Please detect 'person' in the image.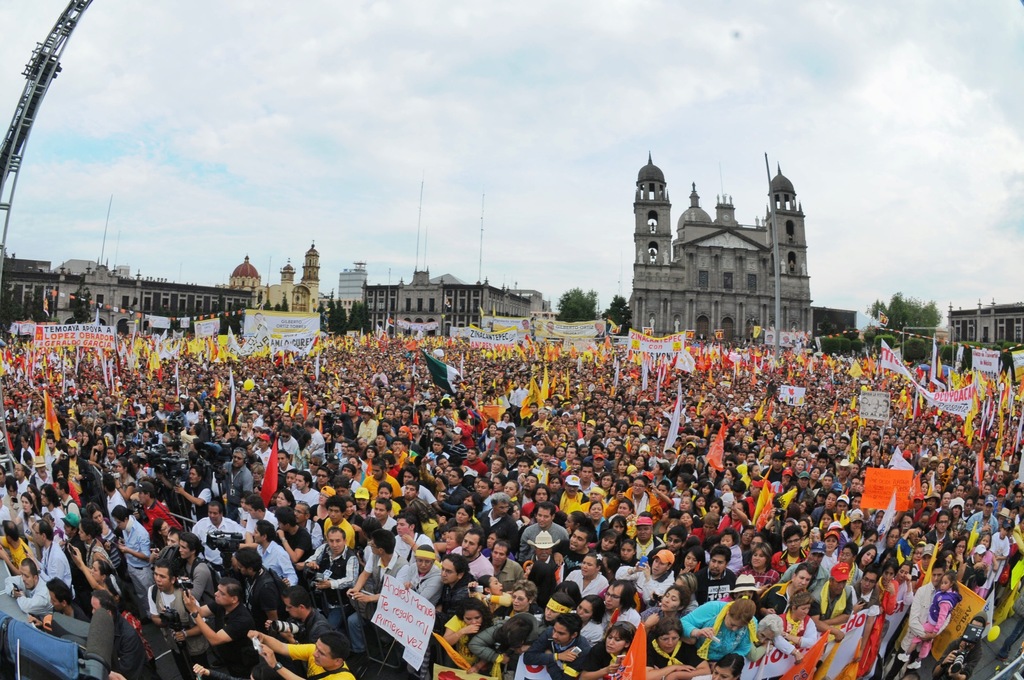
detection(565, 550, 610, 593).
